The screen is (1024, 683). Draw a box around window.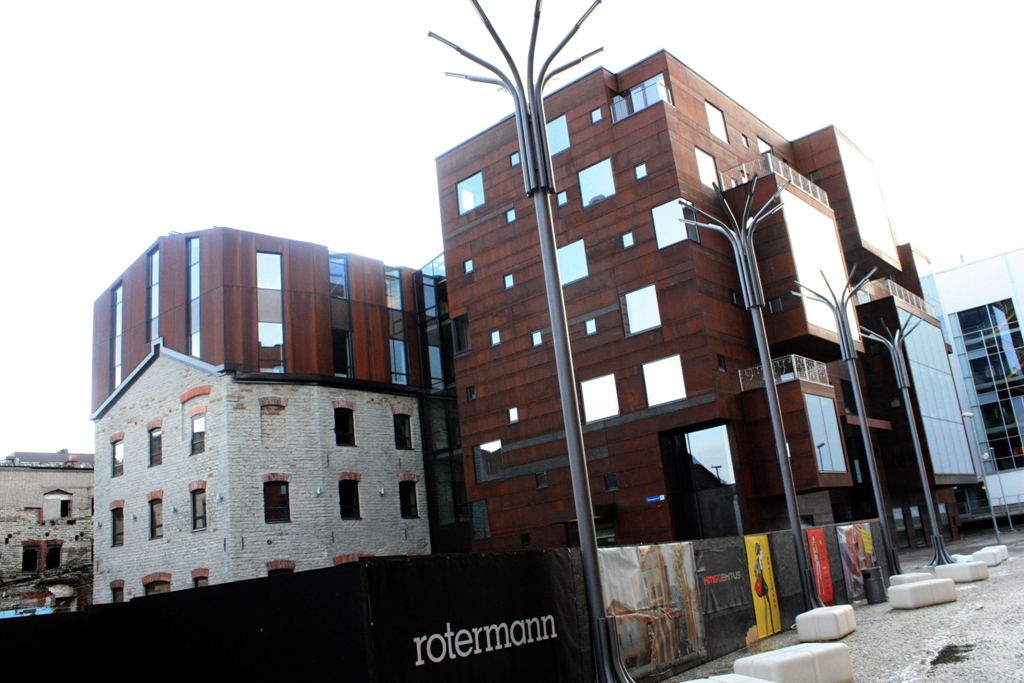
detection(375, 264, 404, 393).
